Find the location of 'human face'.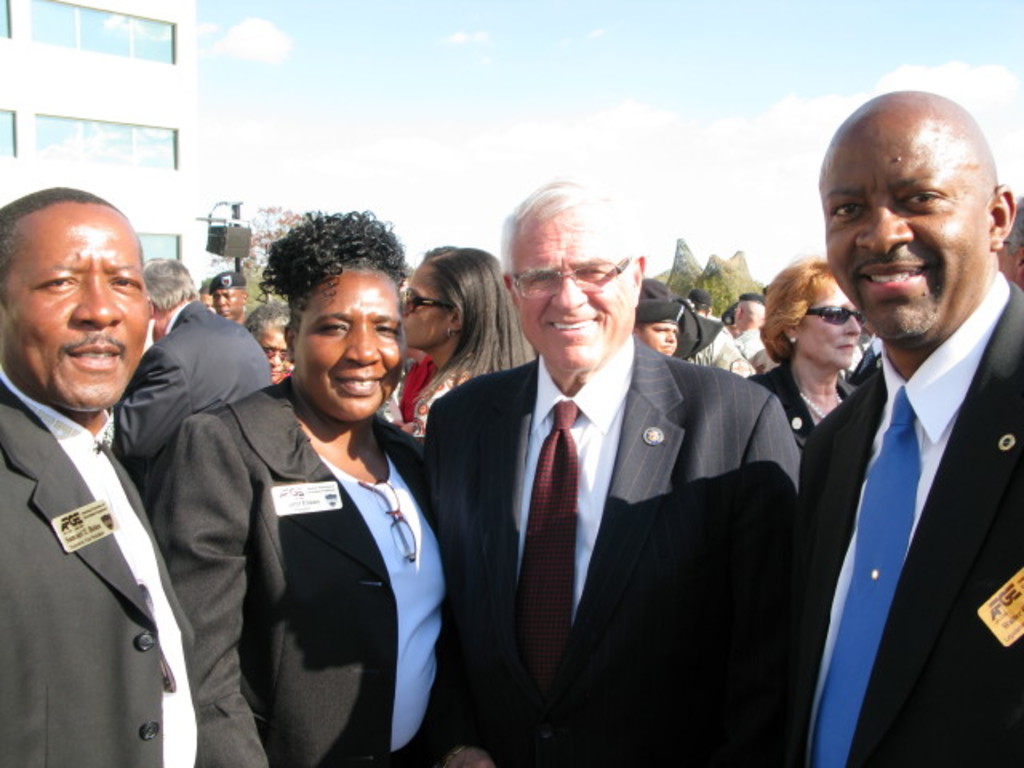
Location: [795,283,861,368].
